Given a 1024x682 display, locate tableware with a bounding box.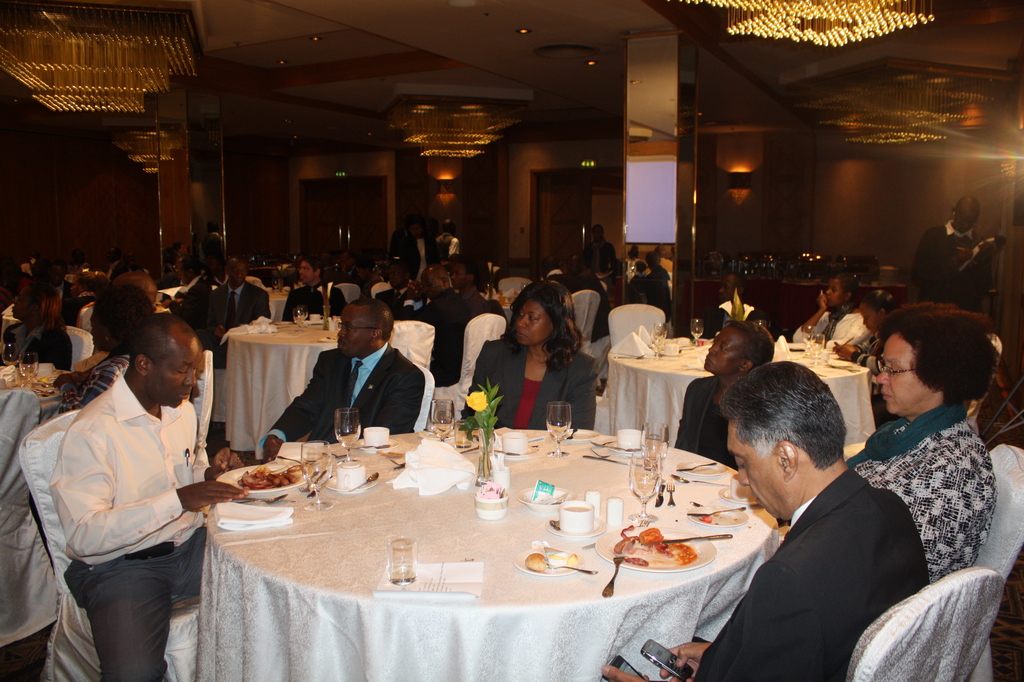
Located: bbox=[355, 425, 398, 453].
